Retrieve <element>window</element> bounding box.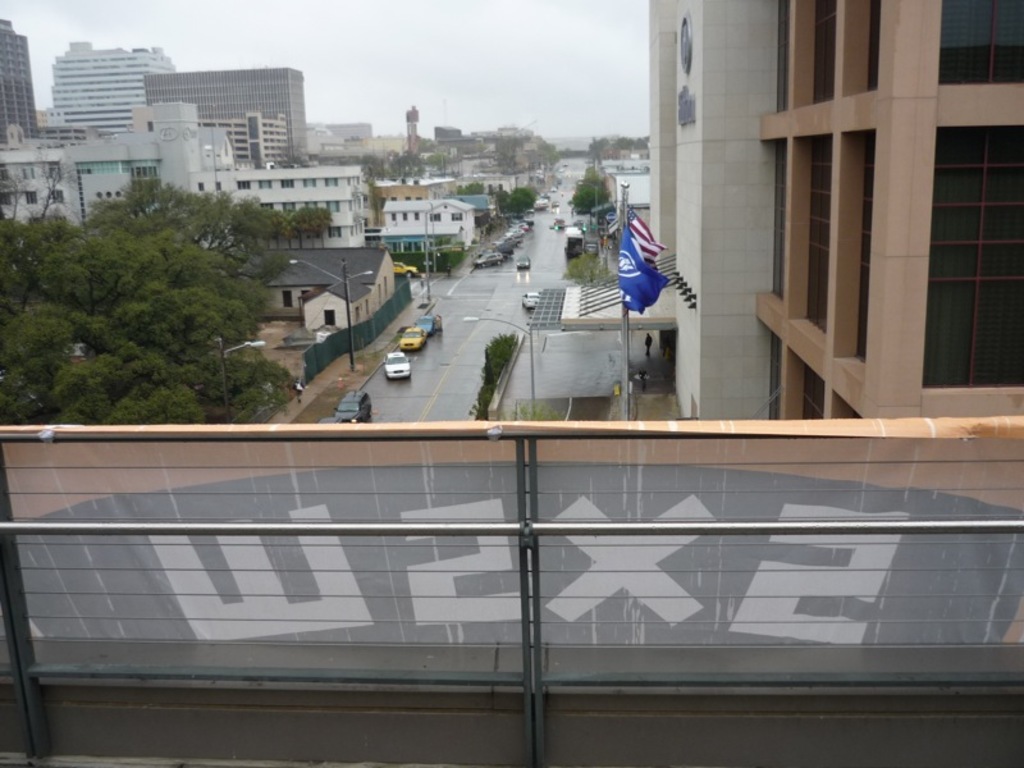
Bounding box: 909/87/1018/387.
